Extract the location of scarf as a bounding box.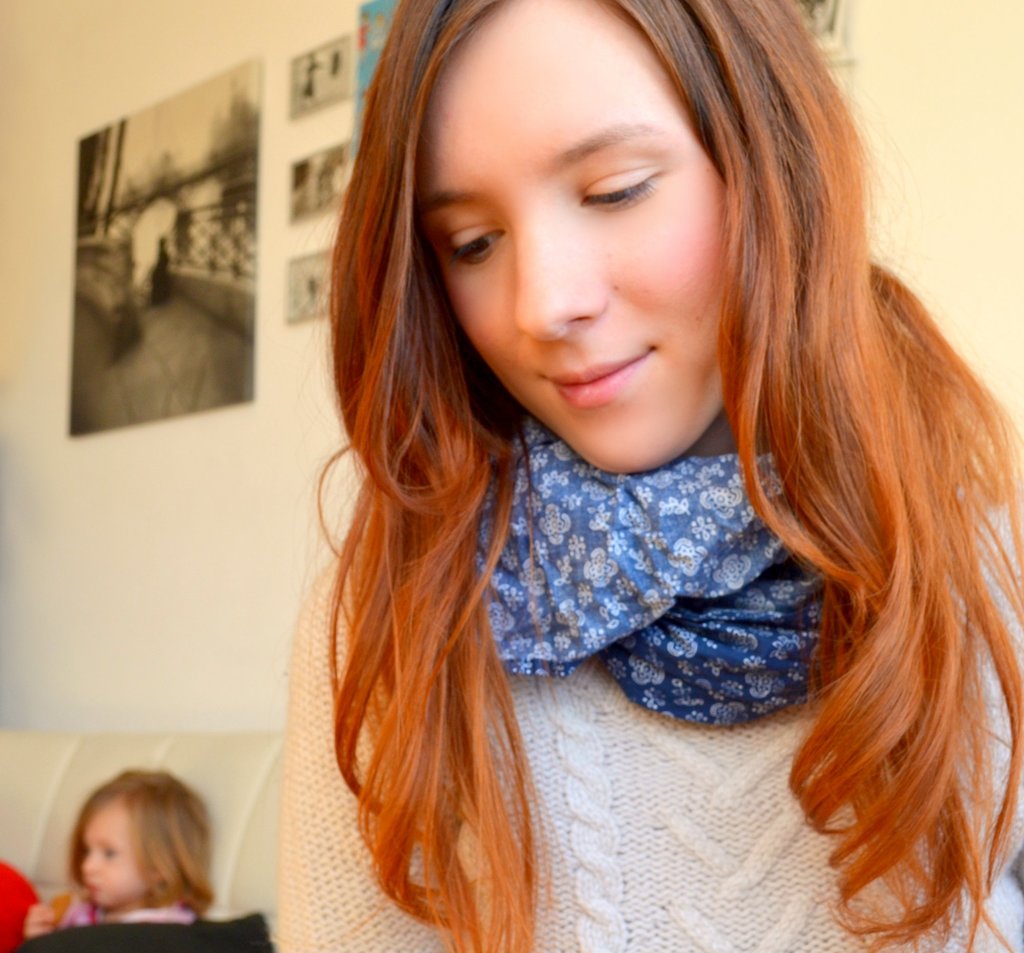
BBox(465, 405, 852, 729).
